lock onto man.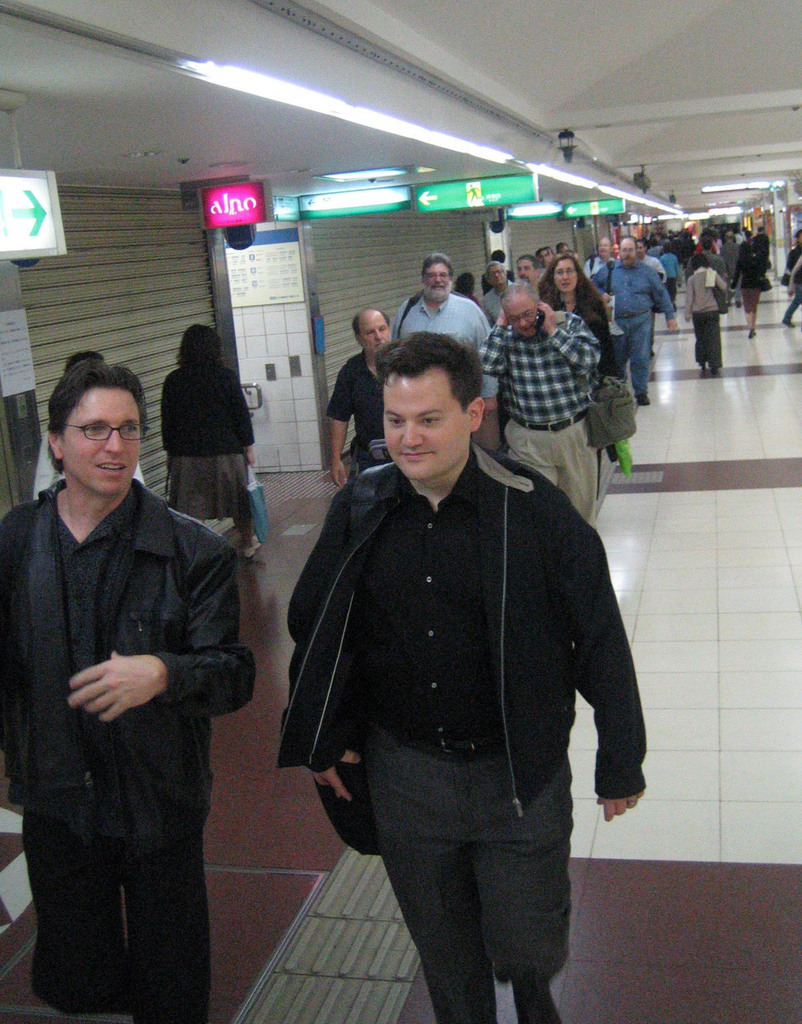
Locked: 0, 364, 262, 1023.
